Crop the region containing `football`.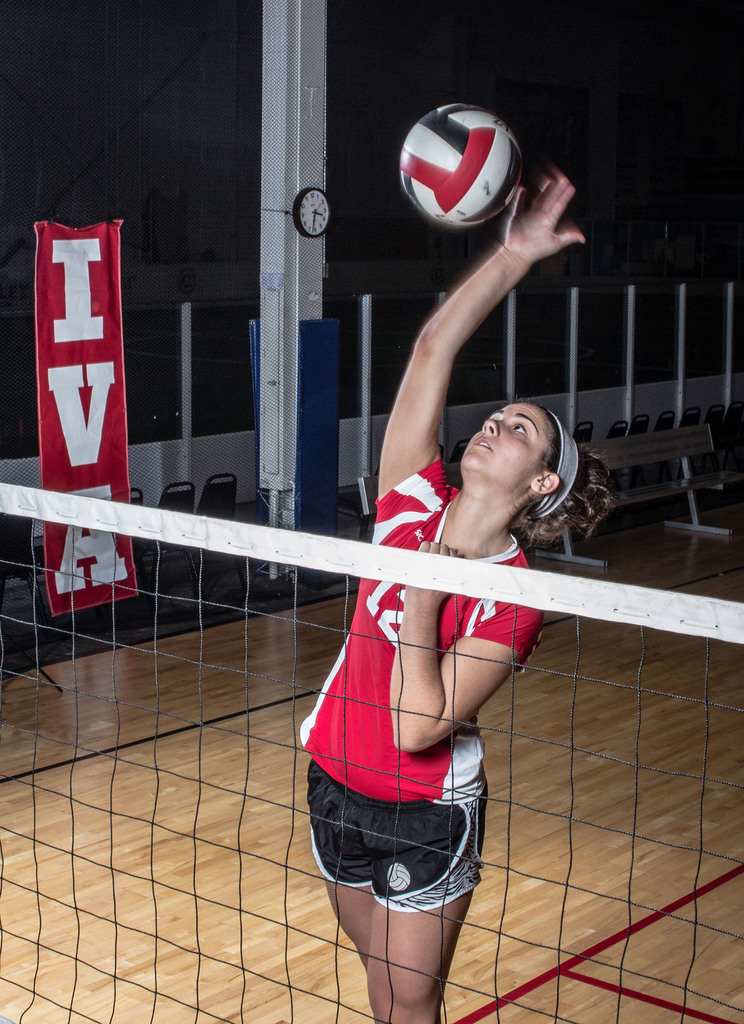
Crop region: locate(399, 101, 532, 227).
